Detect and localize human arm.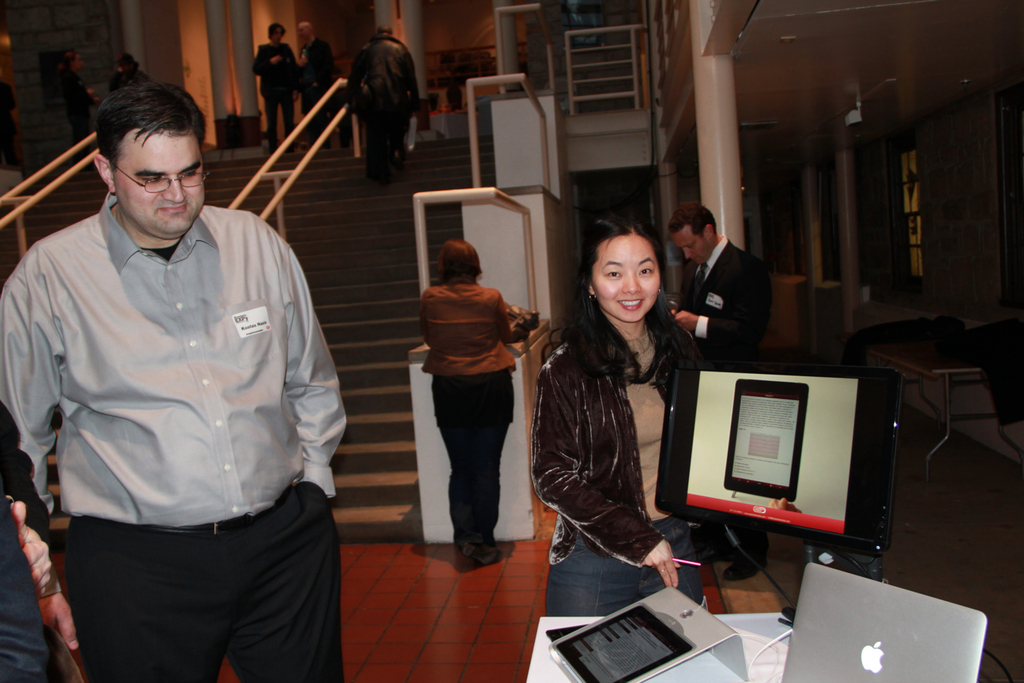
Localized at left=401, top=47, right=425, bottom=122.
